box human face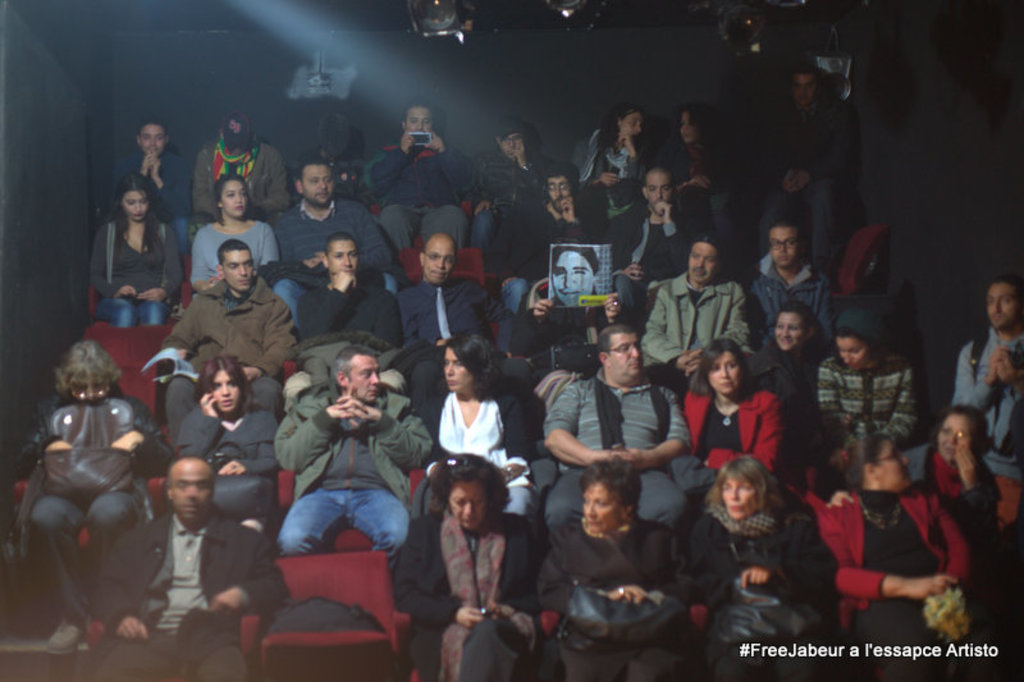
Rect(227, 252, 253, 292)
